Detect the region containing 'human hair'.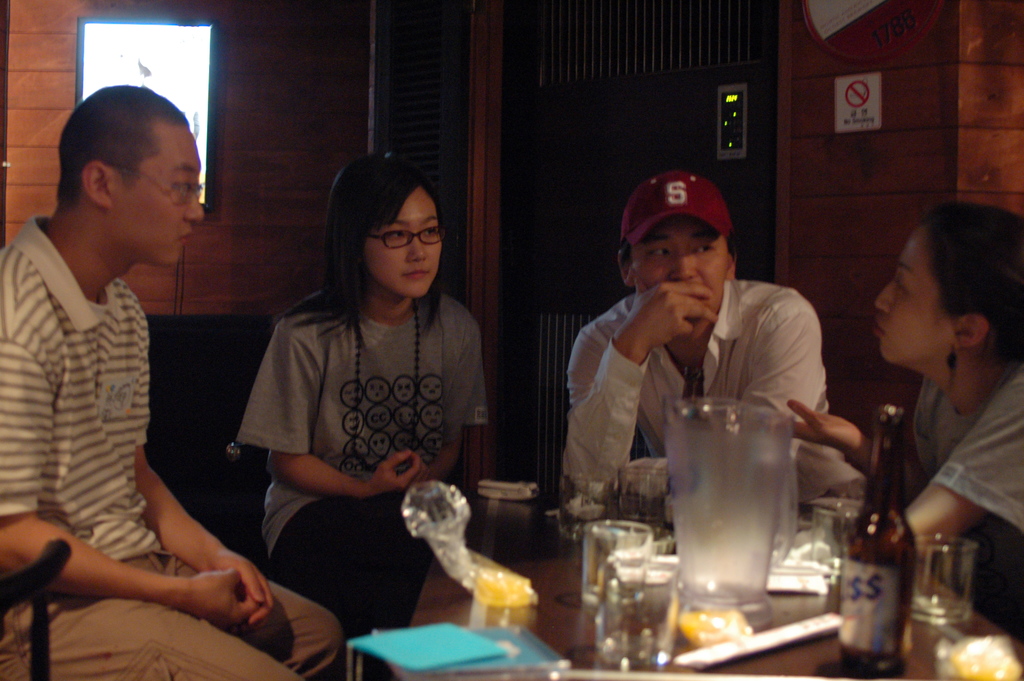
pyautogui.locateOnScreen(56, 86, 191, 210).
